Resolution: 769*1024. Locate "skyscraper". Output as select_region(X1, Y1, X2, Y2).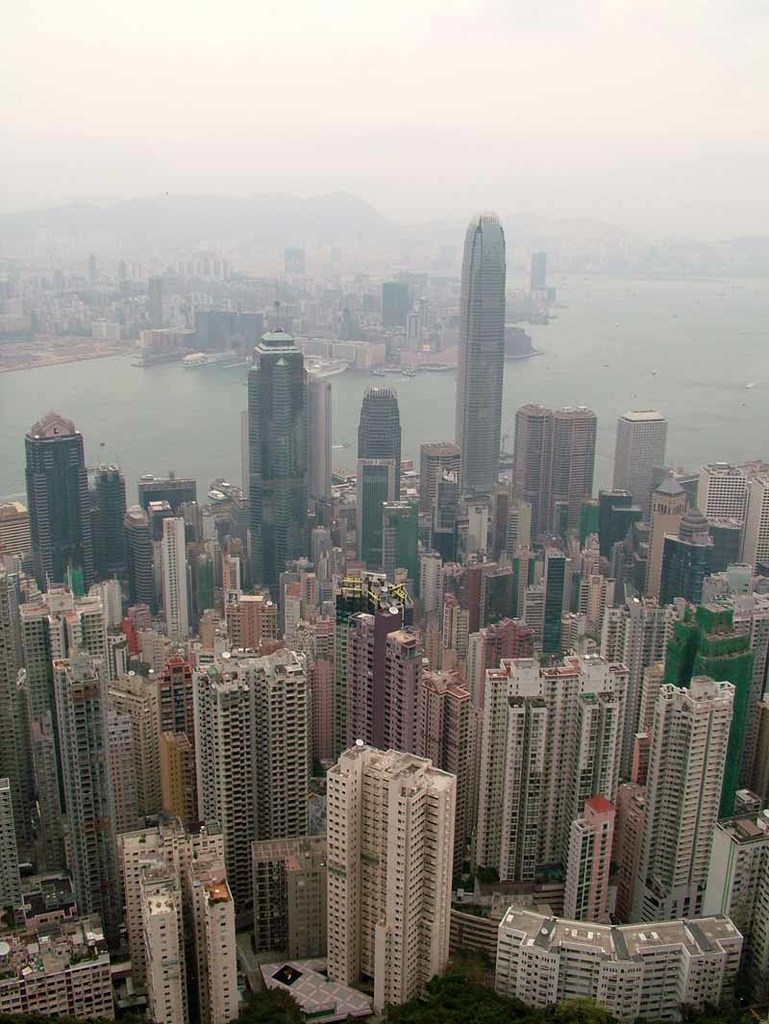
select_region(466, 199, 502, 512).
